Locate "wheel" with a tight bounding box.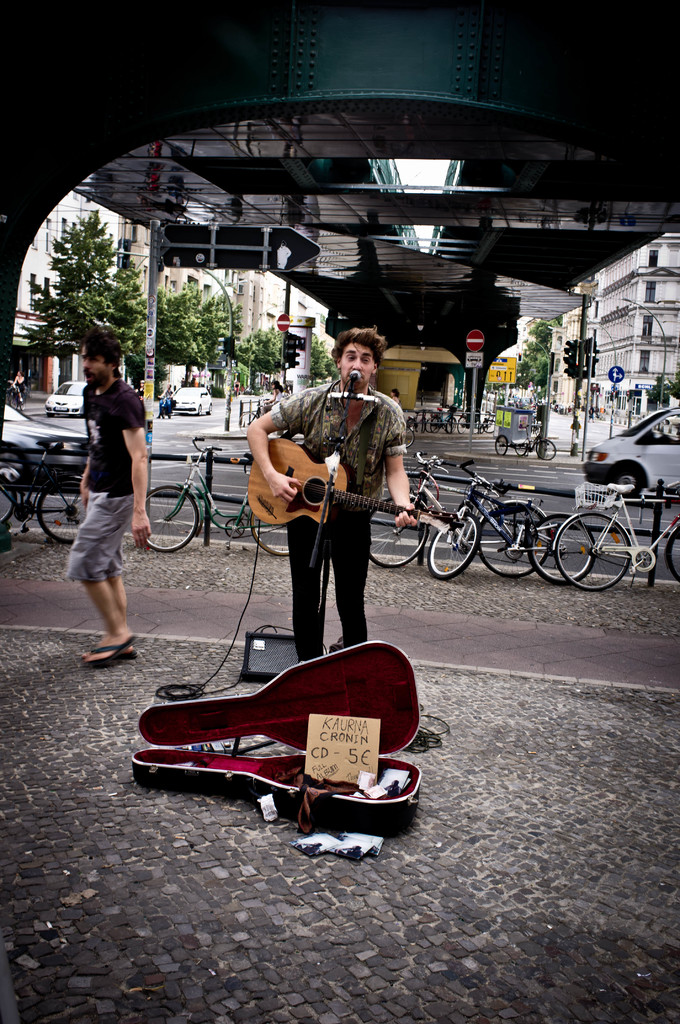
[left=665, top=524, right=679, bottom=589].
